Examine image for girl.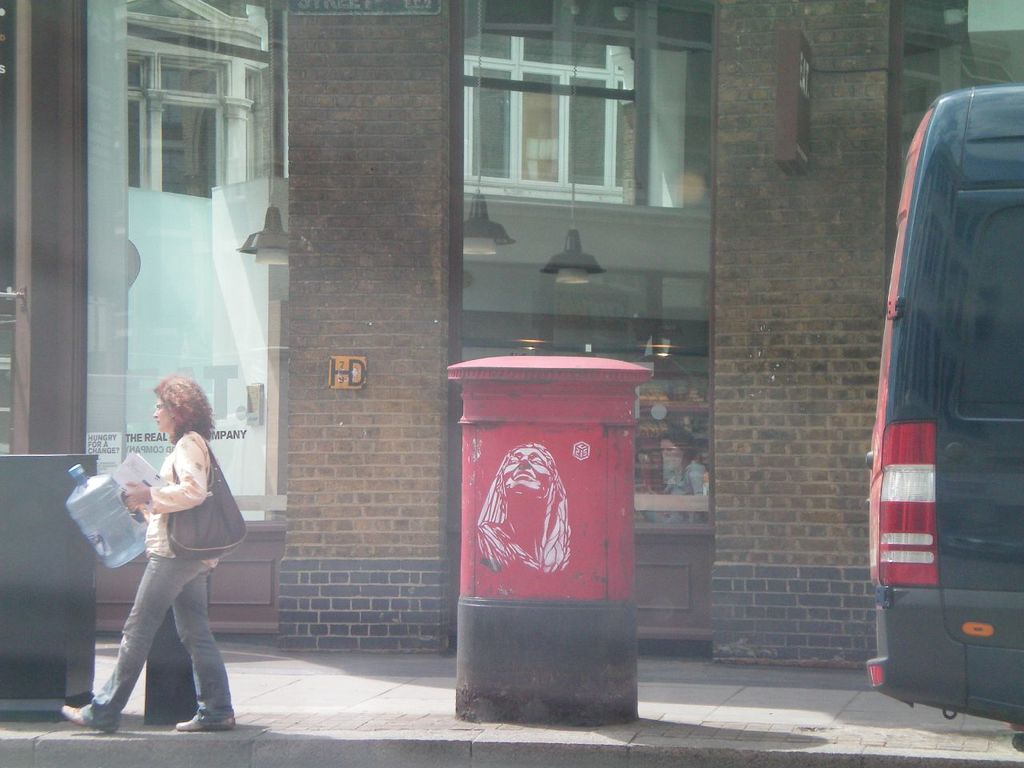
Examination result: x1=59, y1=380, x2=235, y2=734.
